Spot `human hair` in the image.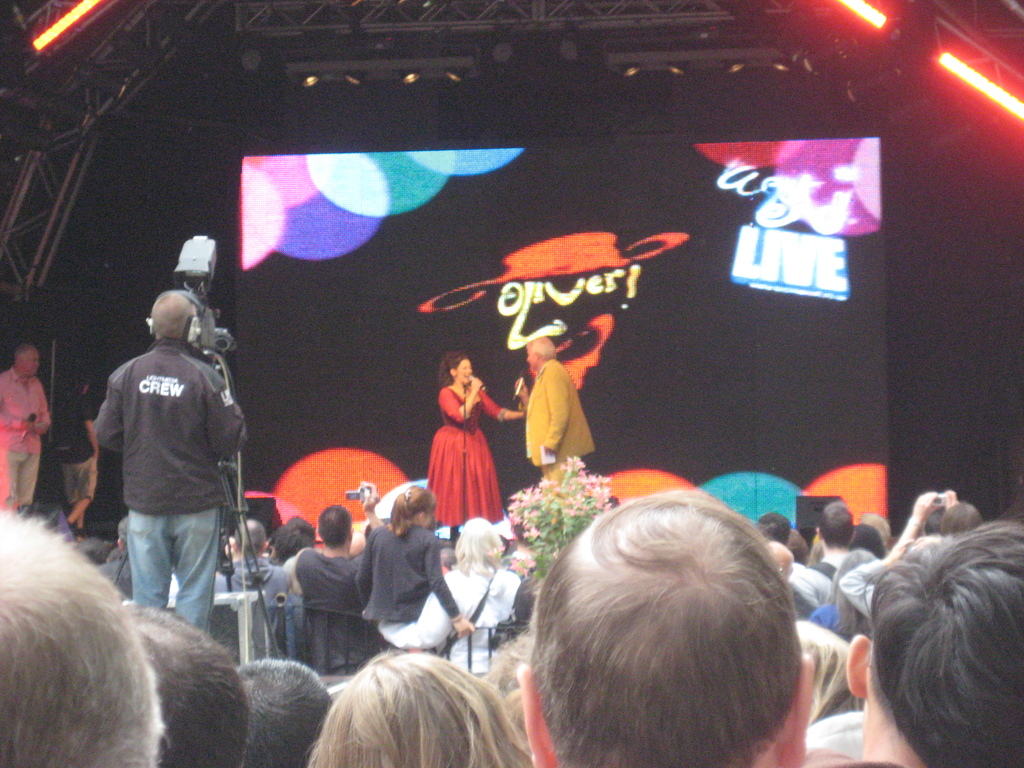
`human hair` found at 318, 507, 359, 545.
